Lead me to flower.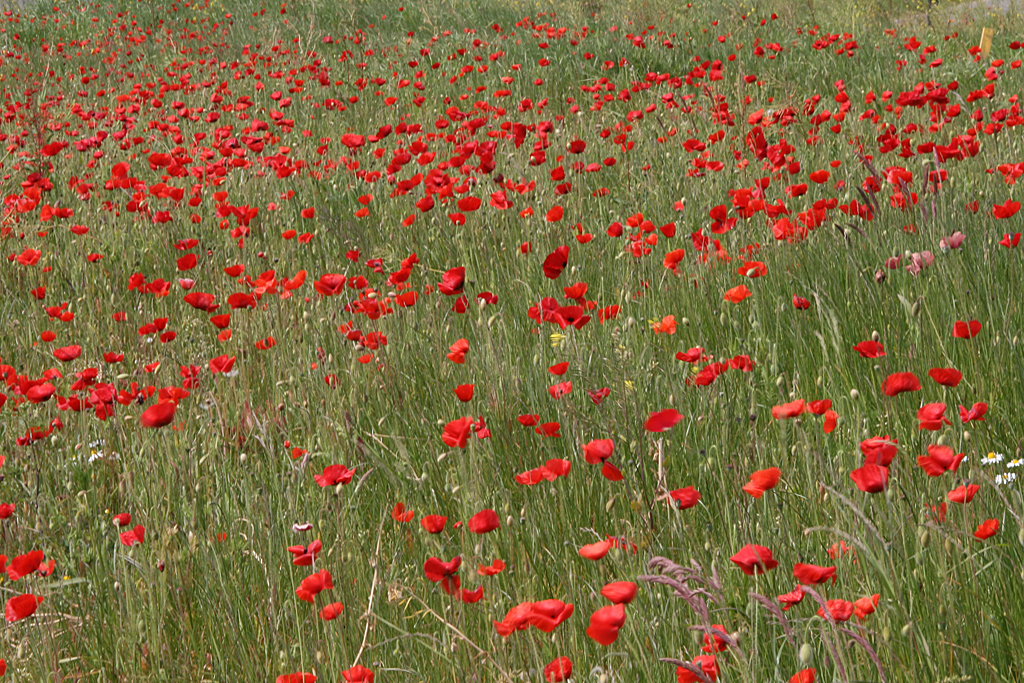
Lead to 856 593 880 619.
